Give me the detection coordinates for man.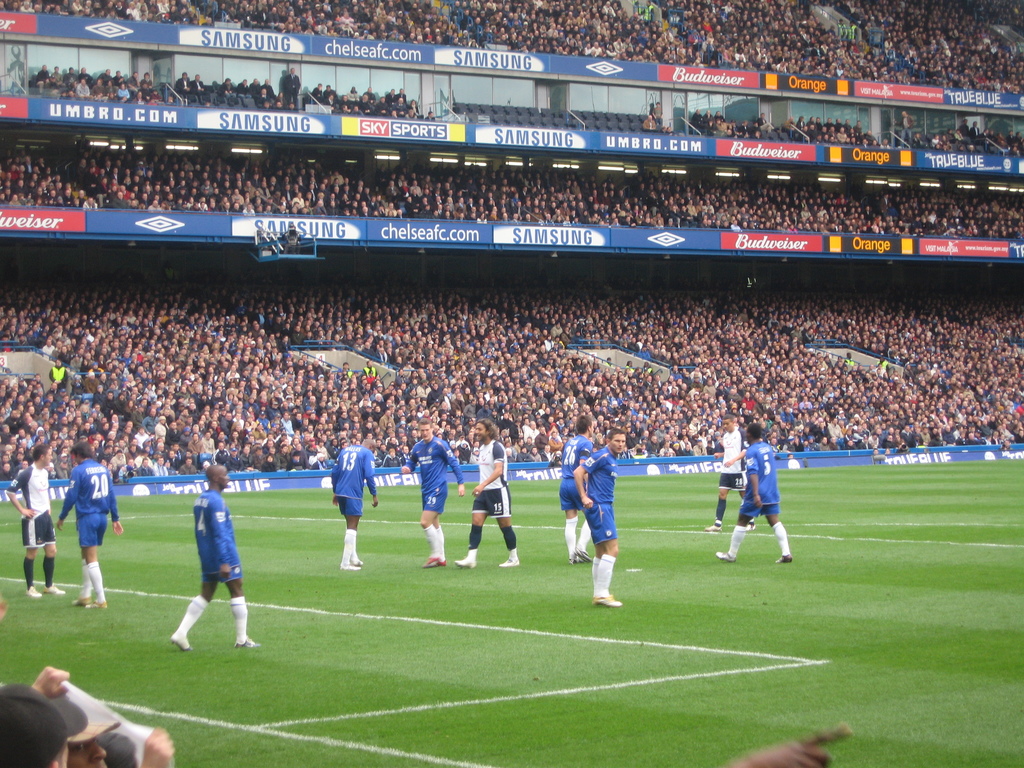
bbox=[332, 435, 377, 572].
